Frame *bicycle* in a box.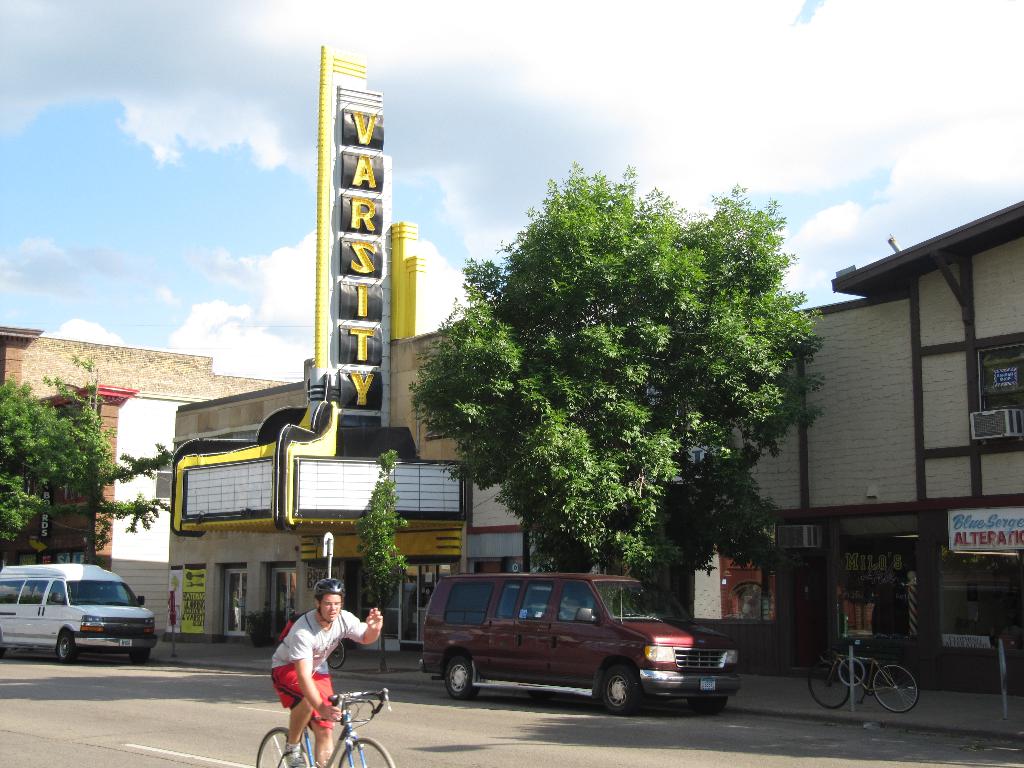
bbox(816, 628, 937, 728).
